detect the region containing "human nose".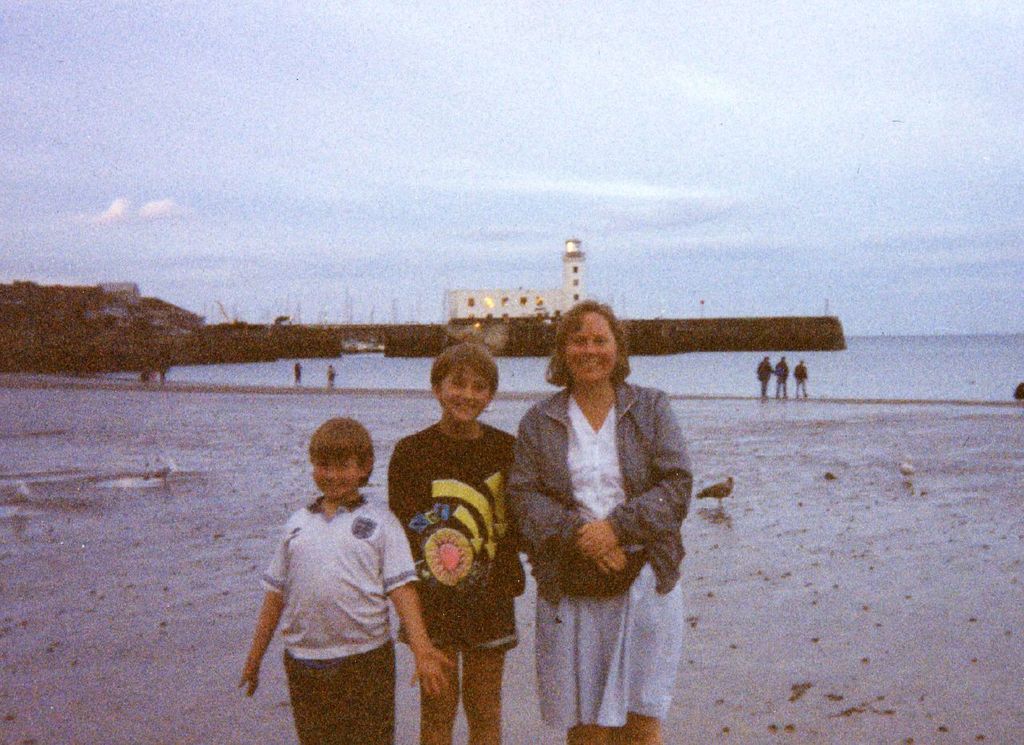
box=[586, 340, 592, 354].
